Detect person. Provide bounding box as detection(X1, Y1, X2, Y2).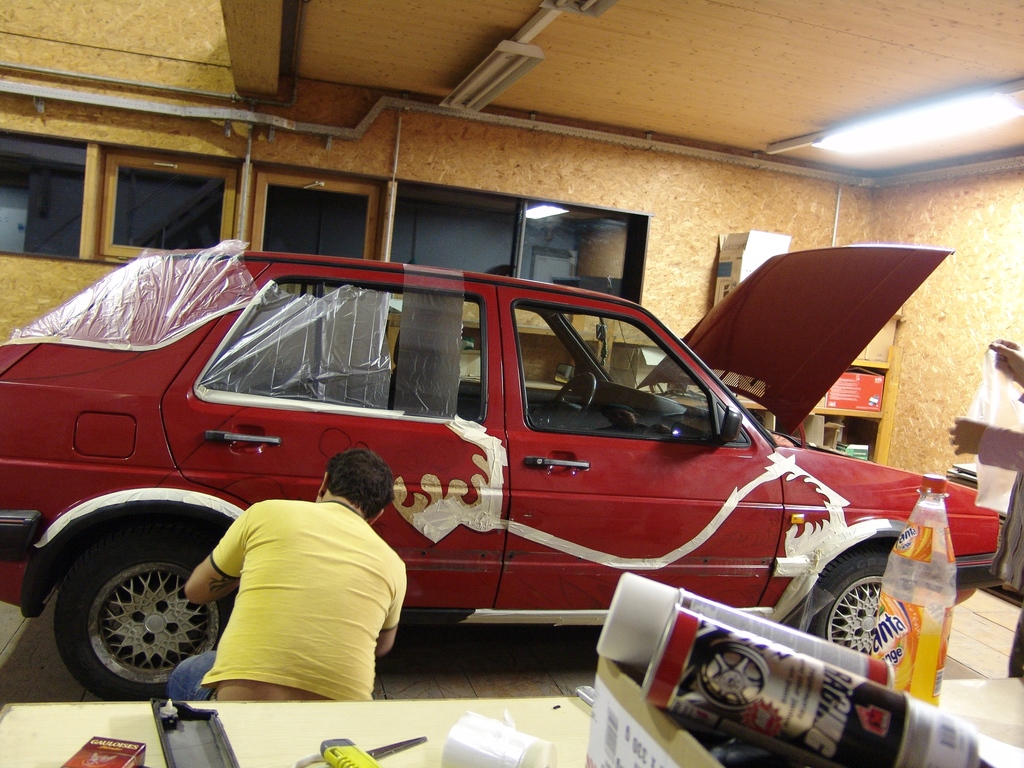
detection(170, 454, 415, 705).
